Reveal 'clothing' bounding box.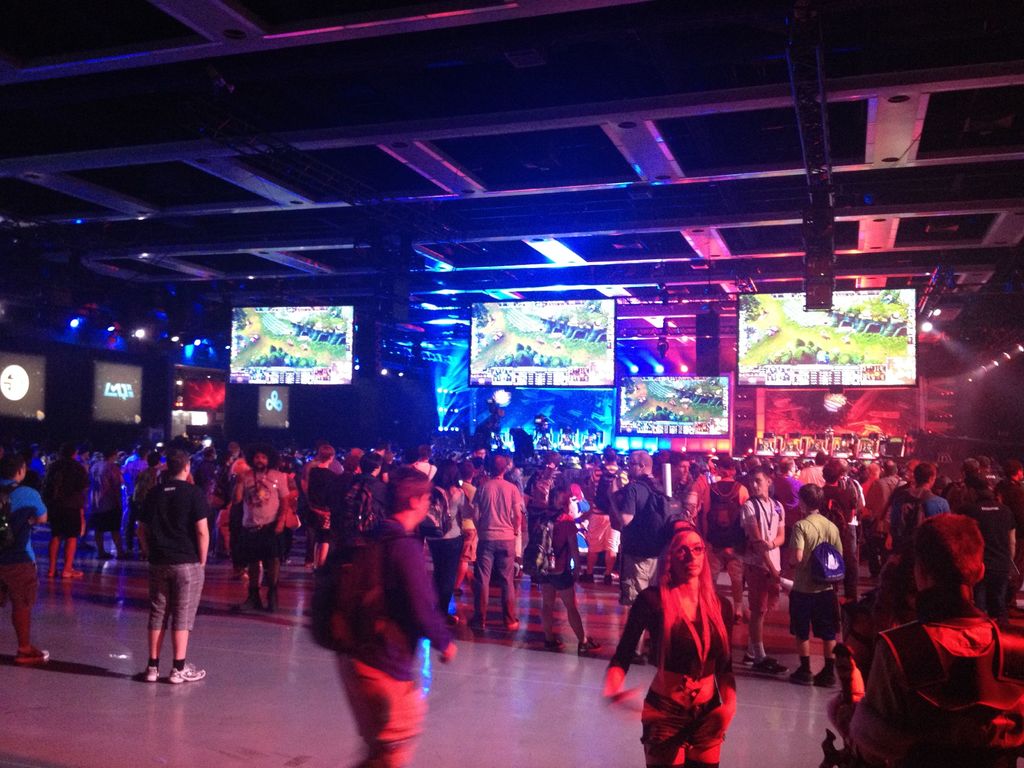
Revealed: <box>993,474,1023,565</box>.
